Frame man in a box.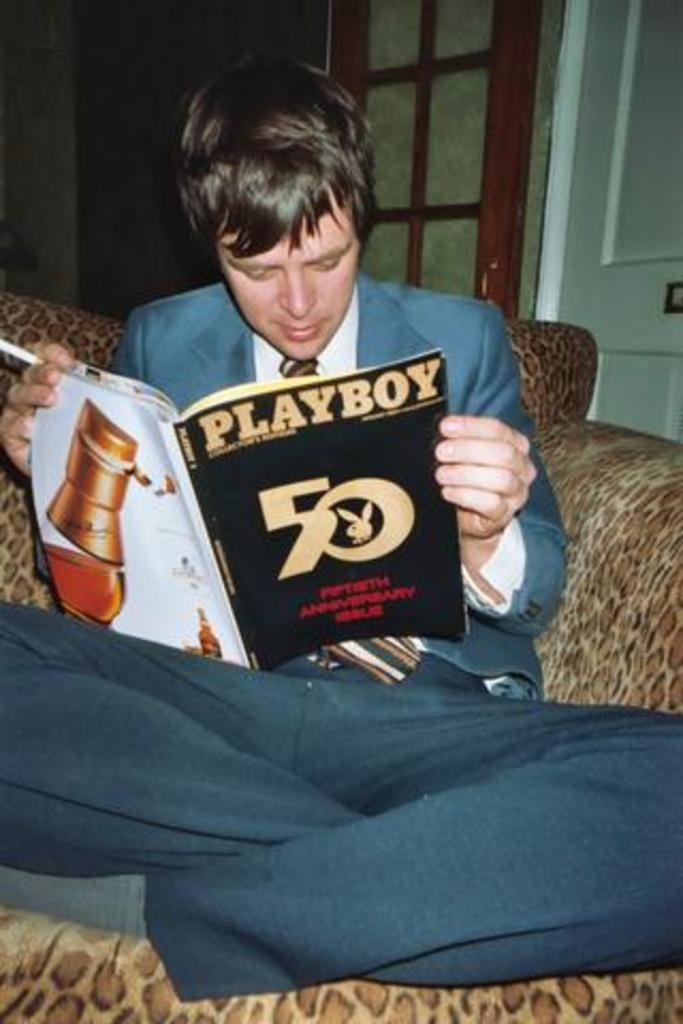
crop(0, 45, 681, 1003).
